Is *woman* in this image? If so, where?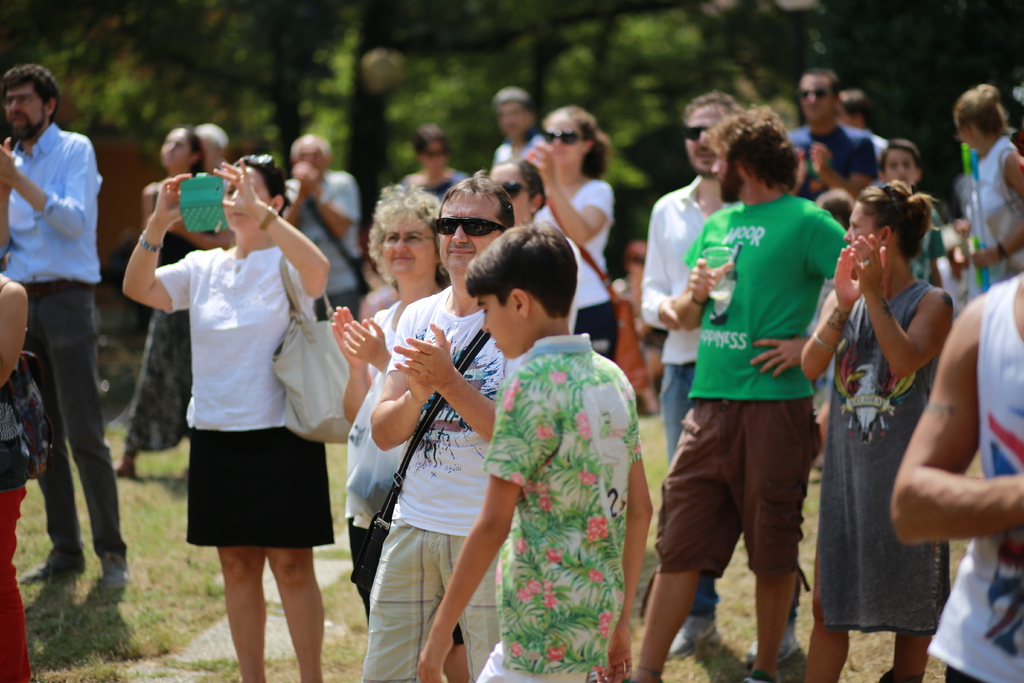
Yes, at <bbox>807, 144, 966, 670</bbox>.
